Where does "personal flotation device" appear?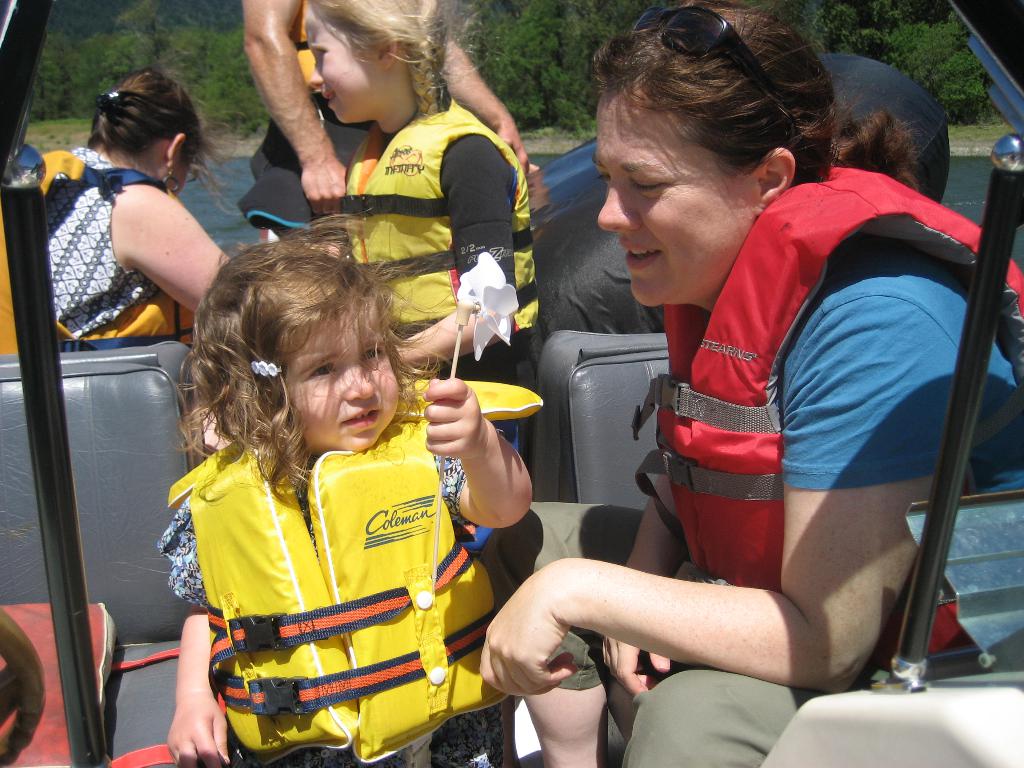
Appears at select_region(629, 164, 1023, 664).
